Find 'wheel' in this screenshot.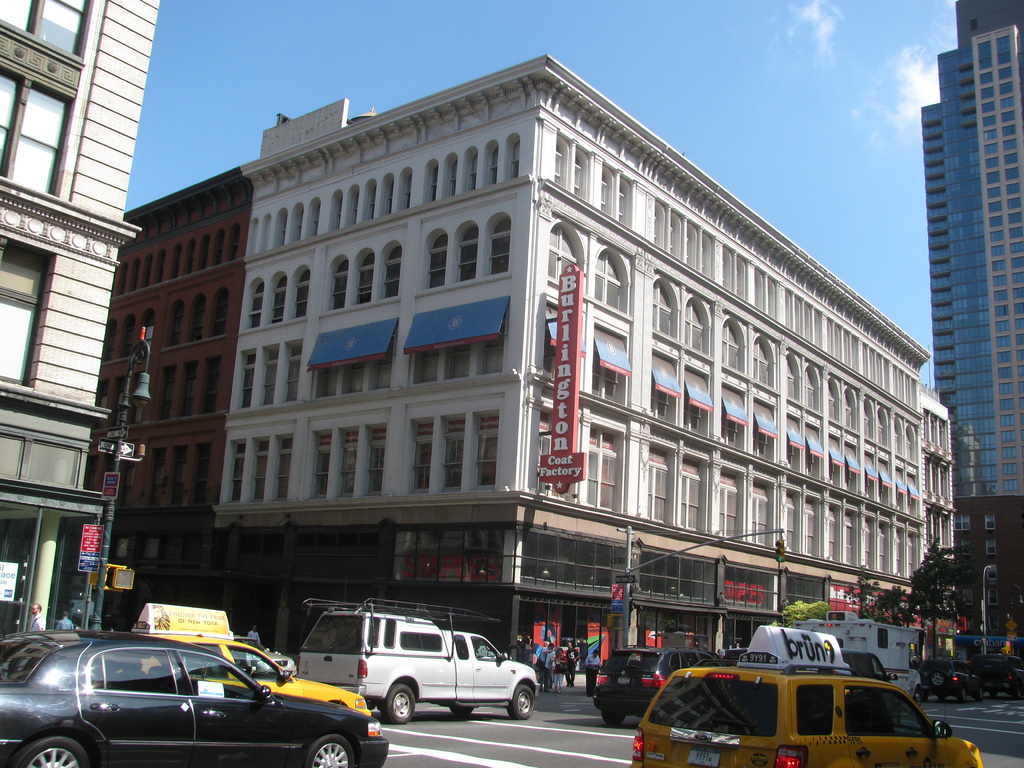
The bounding box for 'wheel' is 4:736:88:767.
